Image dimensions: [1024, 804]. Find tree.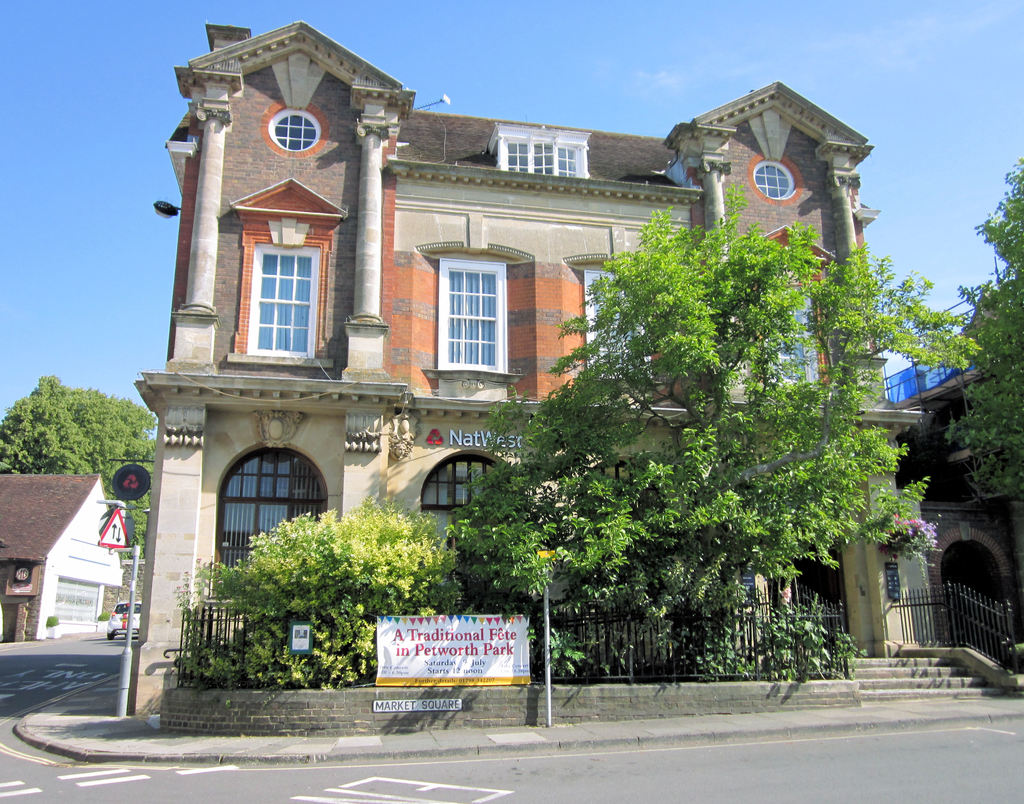
Rect(0, 380, 163, 551).
